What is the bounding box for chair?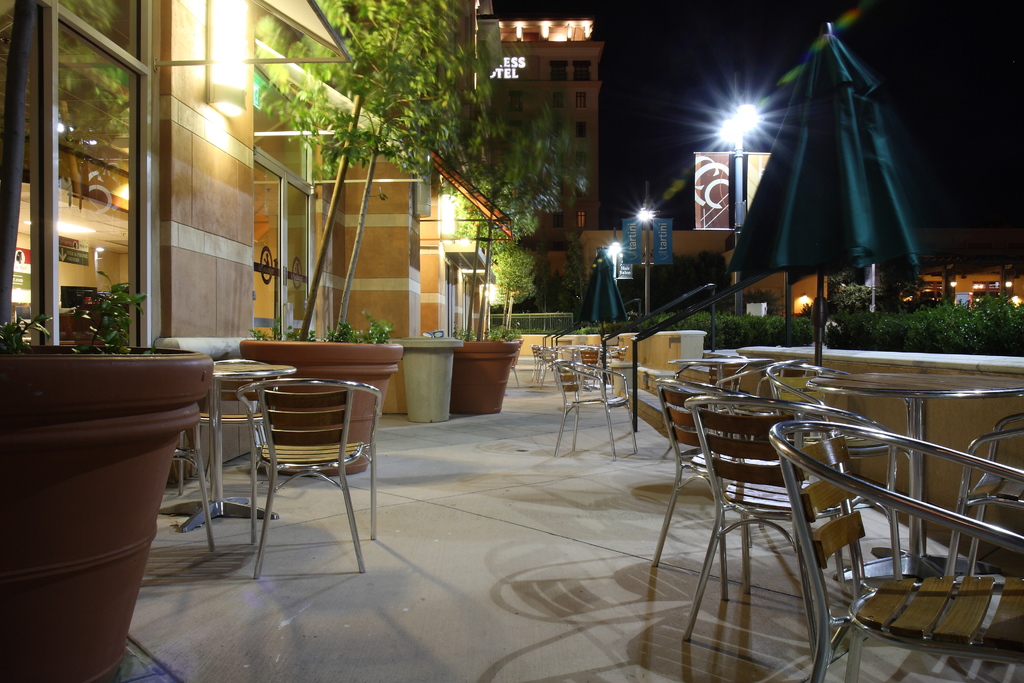
box(648, 377, 733, 567).
